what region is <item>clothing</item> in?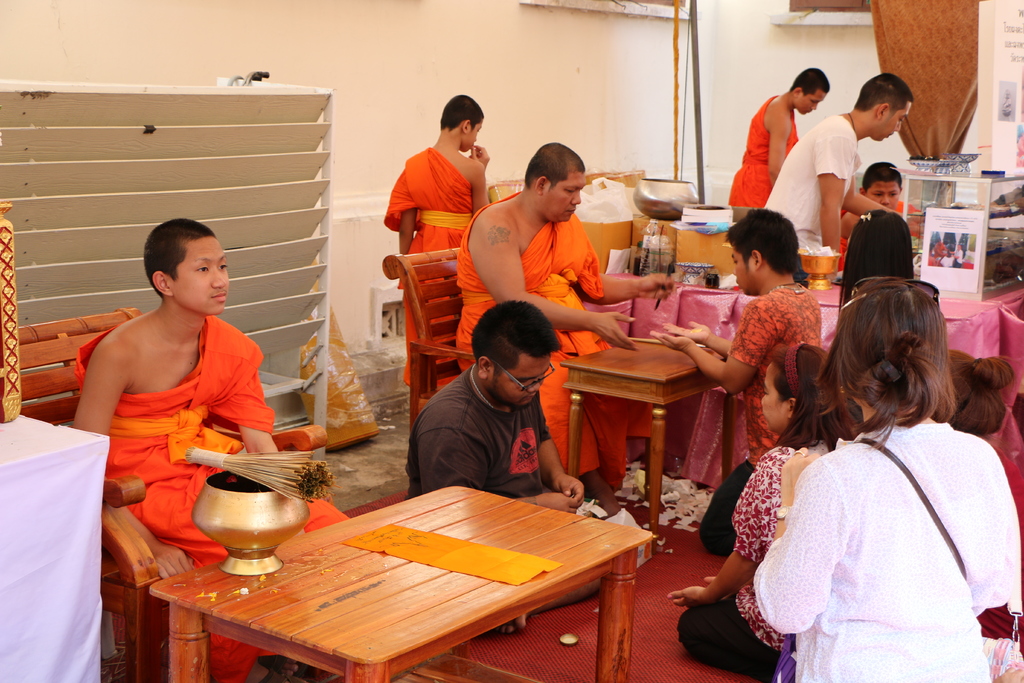
box=[735, 373, 1014, 673].
